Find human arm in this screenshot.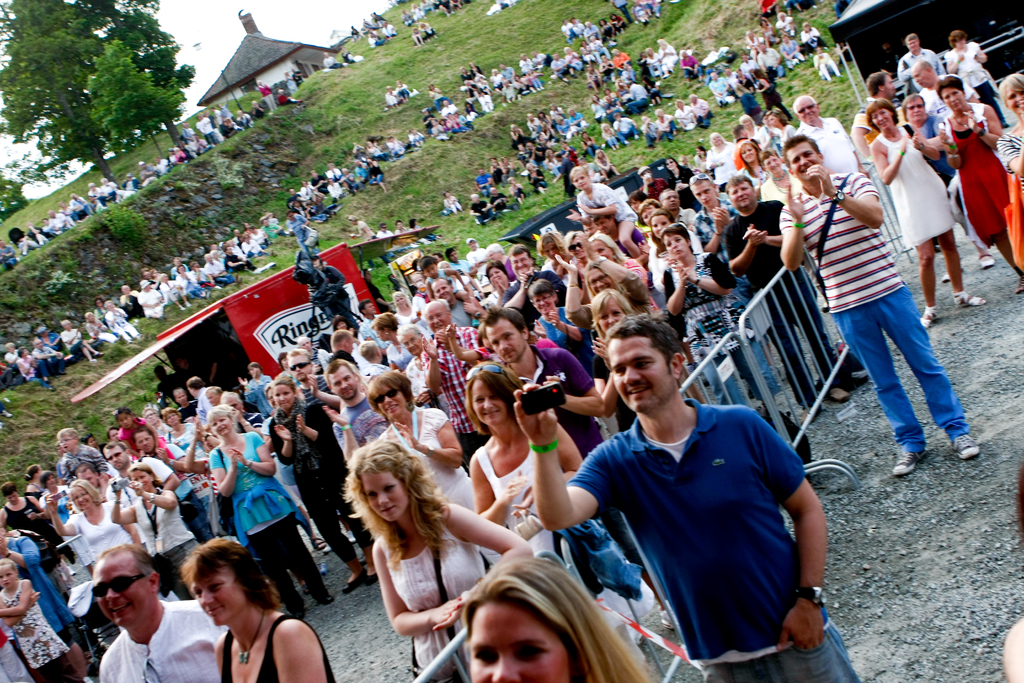
The bounding box for human arm is 278:617:328:682.
